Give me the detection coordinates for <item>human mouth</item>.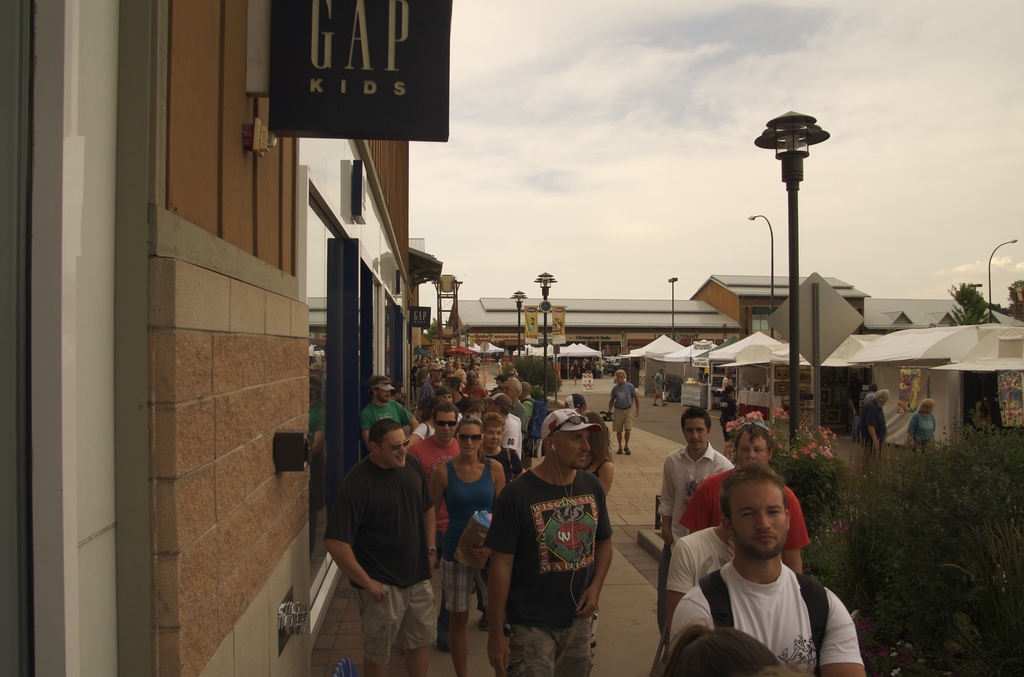
<region>396, 455, 406, 463</region>.
